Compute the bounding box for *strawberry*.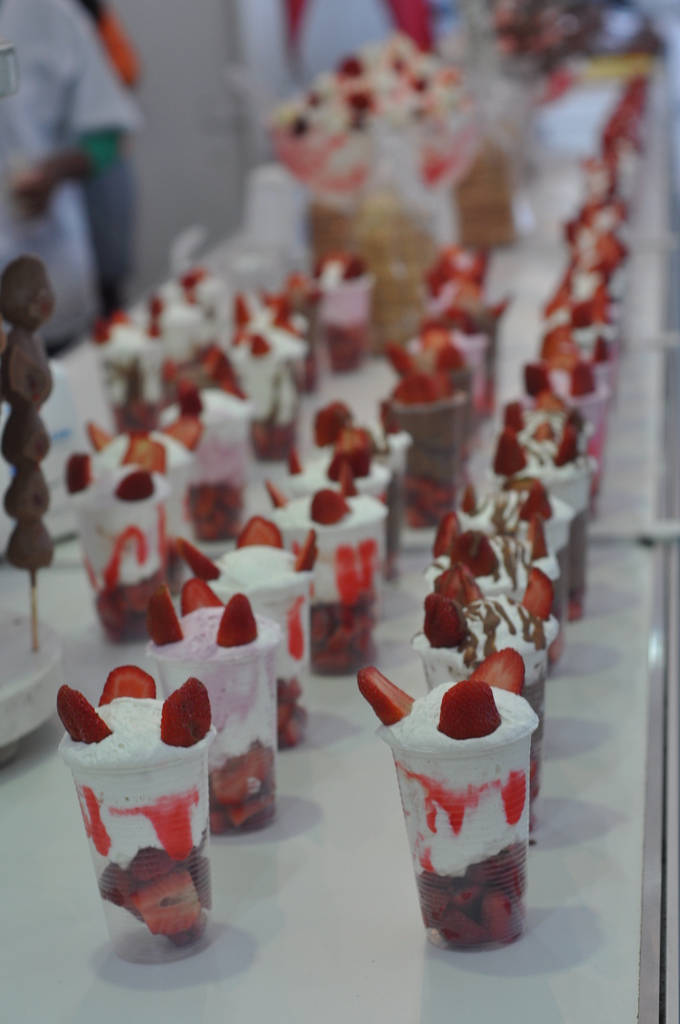
left=430, top=564, right=482, bottom=607.
